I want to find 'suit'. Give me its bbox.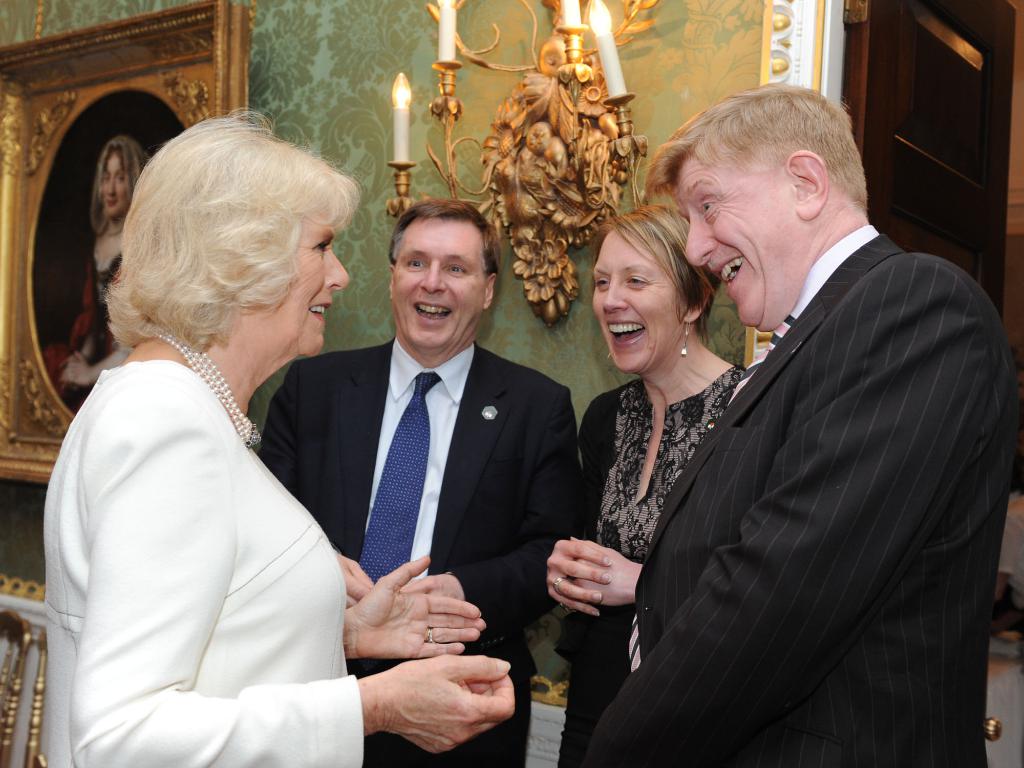
box(604, 133, 1012, 759).
